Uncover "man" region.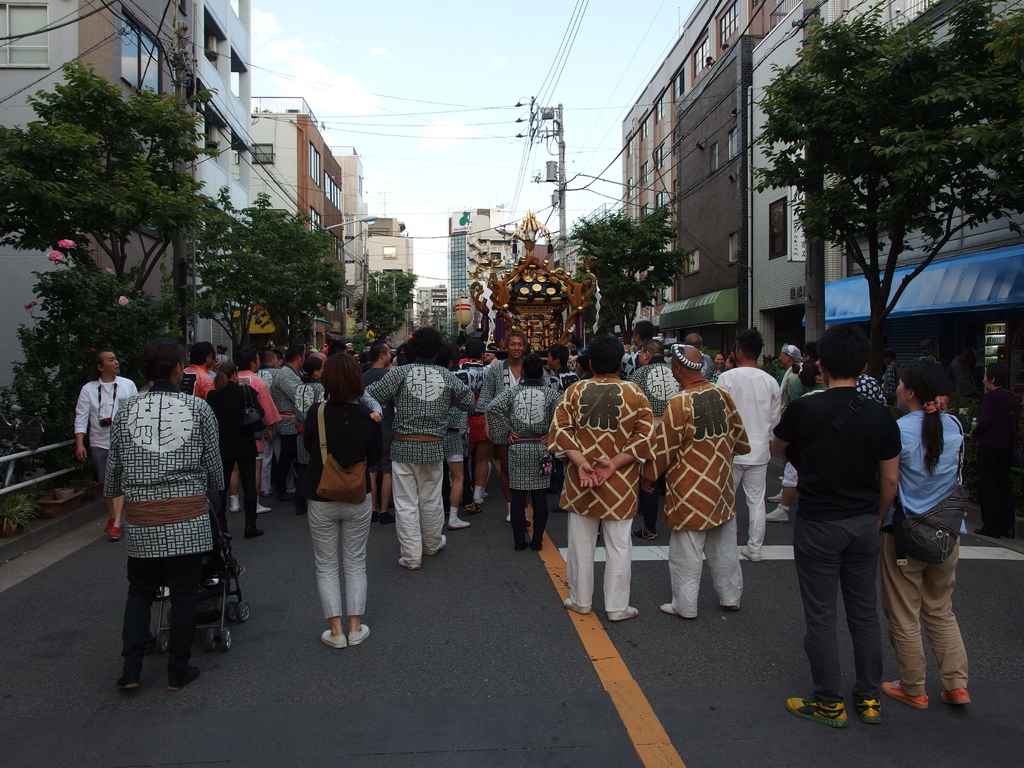
Uncovered: box(784, 346, 911, 726).
